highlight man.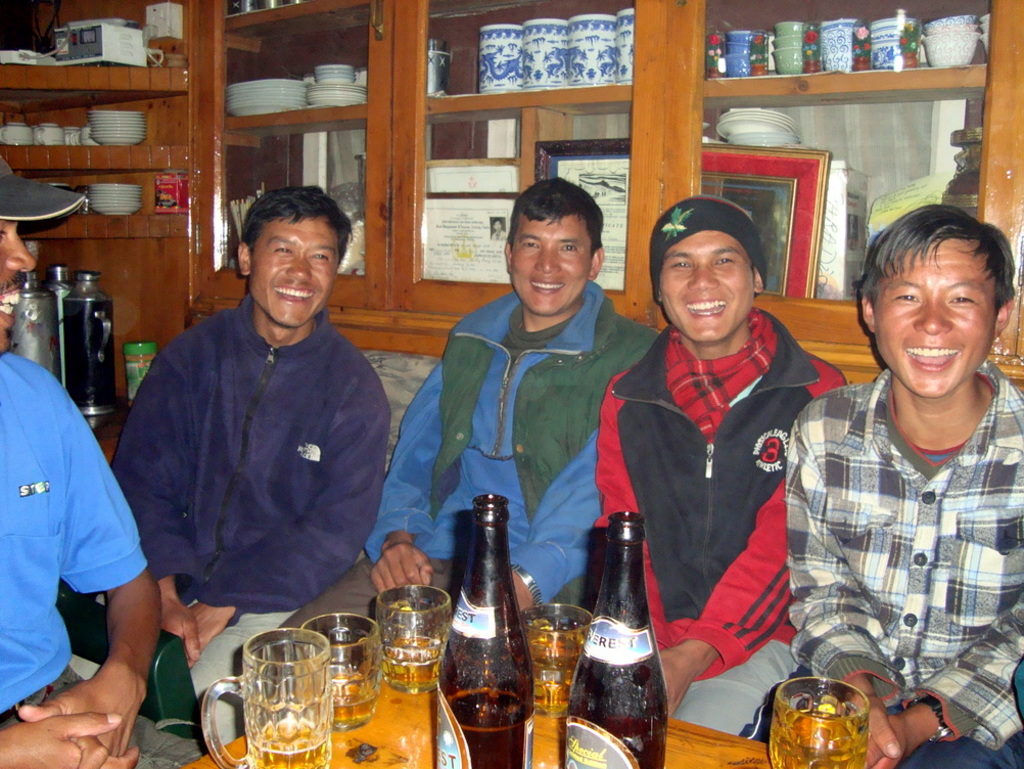
Highlighted region: bbox=[780, 194, 1023, 768].
